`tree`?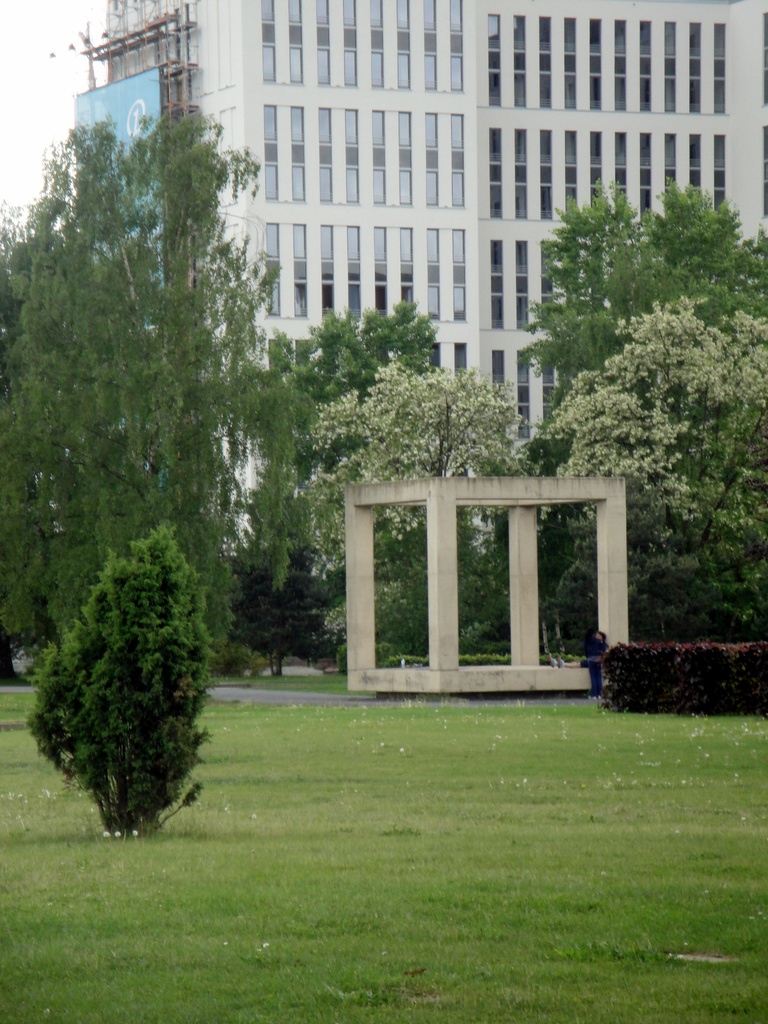
crop(520, 309, 767, 652)
